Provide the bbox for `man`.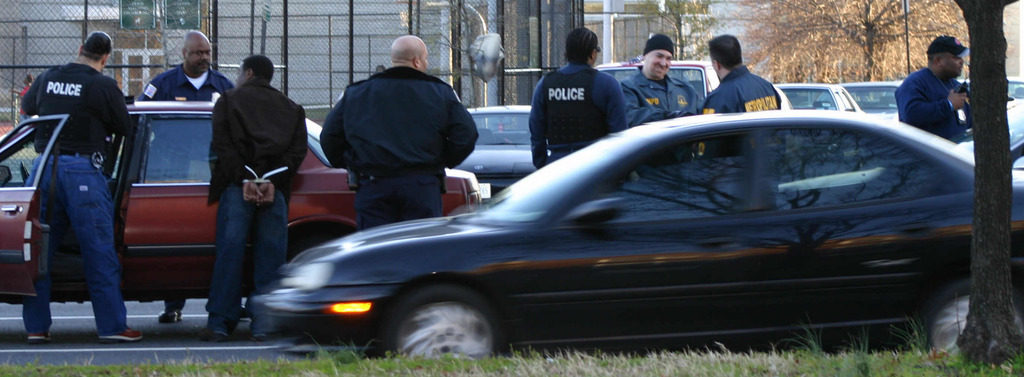
rect(312, 36, 492, 236).
